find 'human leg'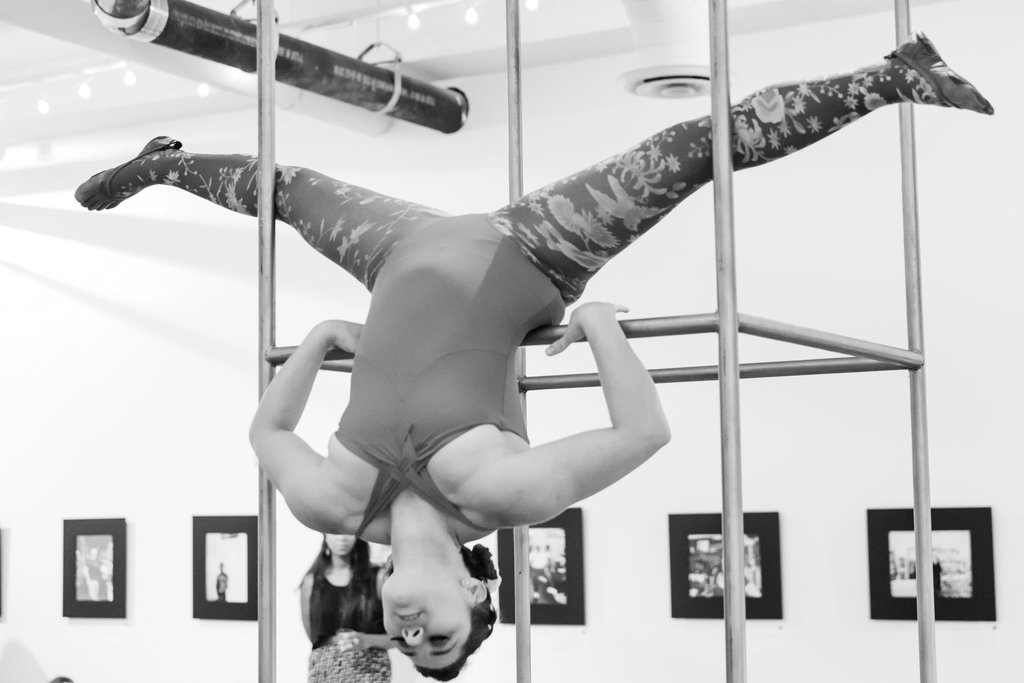
[left=67, top=125, right=443, bottom=290]
